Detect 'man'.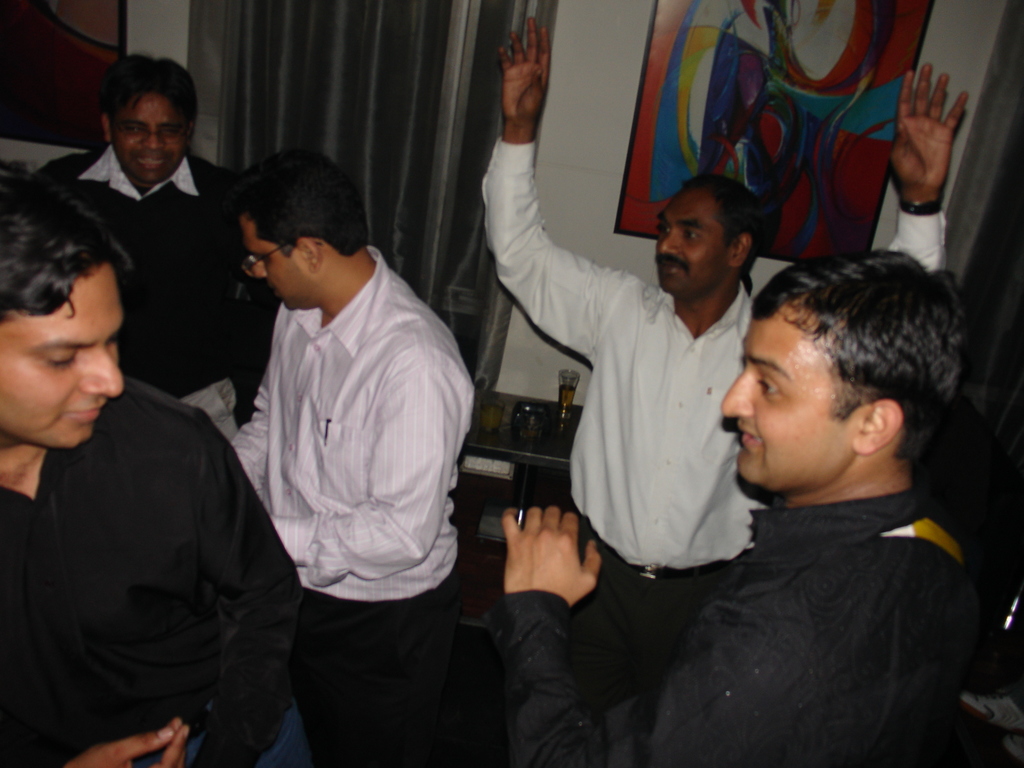
Detected at Rect(196, 143, 476, 738).
